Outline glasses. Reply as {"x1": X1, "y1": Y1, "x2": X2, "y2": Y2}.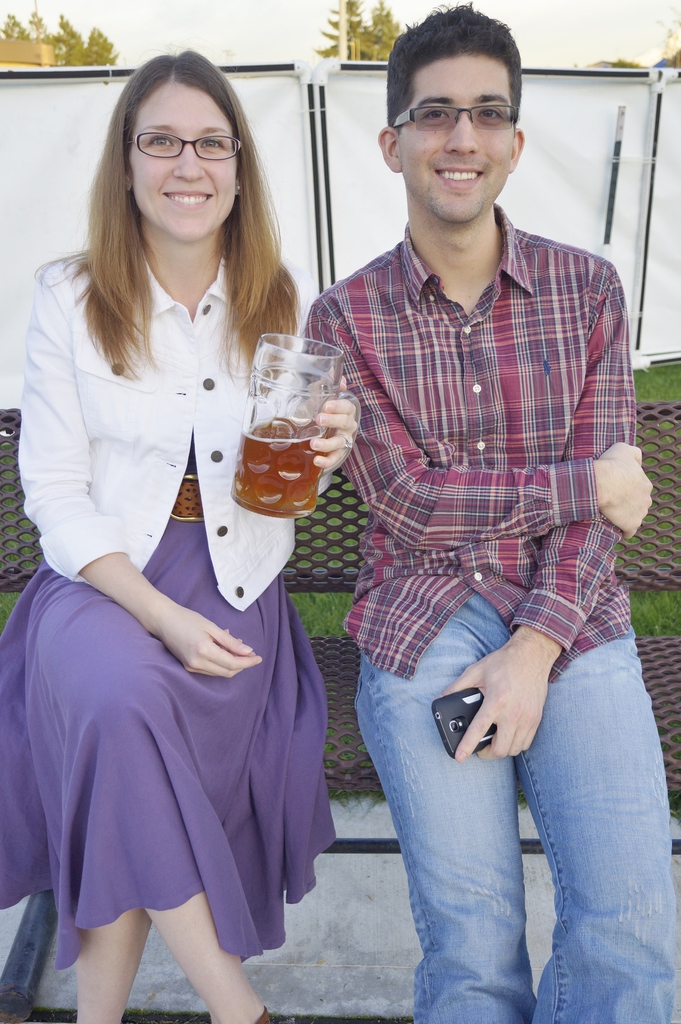
{"x1": 127, "y1": 127, "x2": 247, "y2": 161}.
